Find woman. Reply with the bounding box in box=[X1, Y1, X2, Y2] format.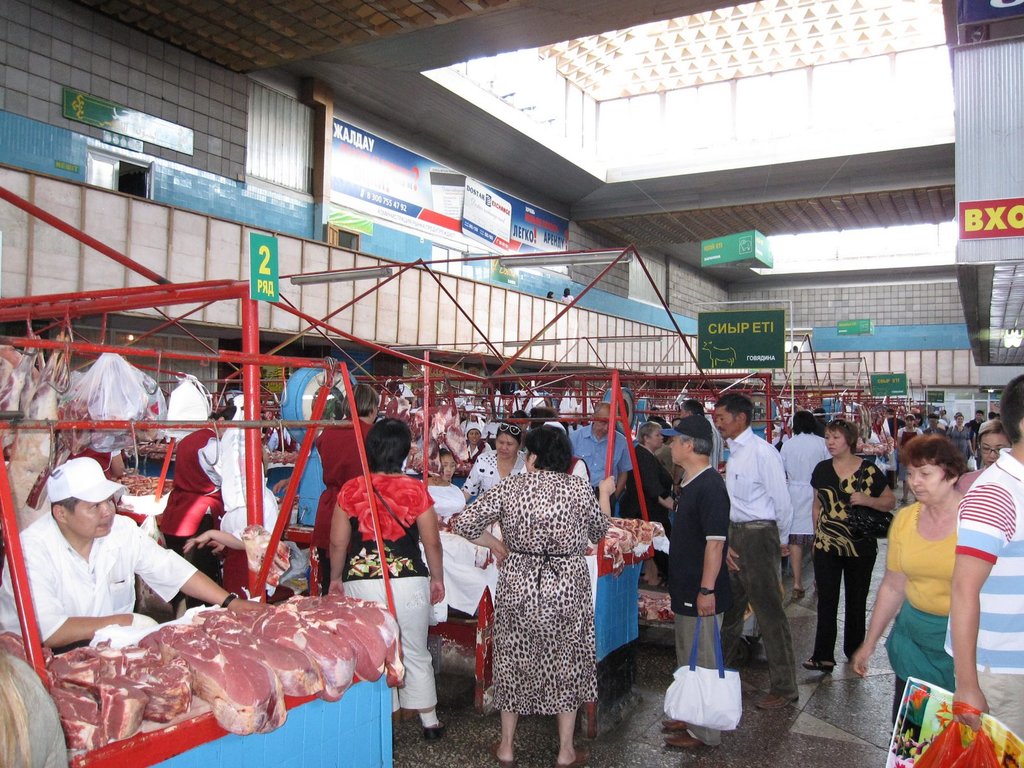
box=[806, 417, 898, 673].
